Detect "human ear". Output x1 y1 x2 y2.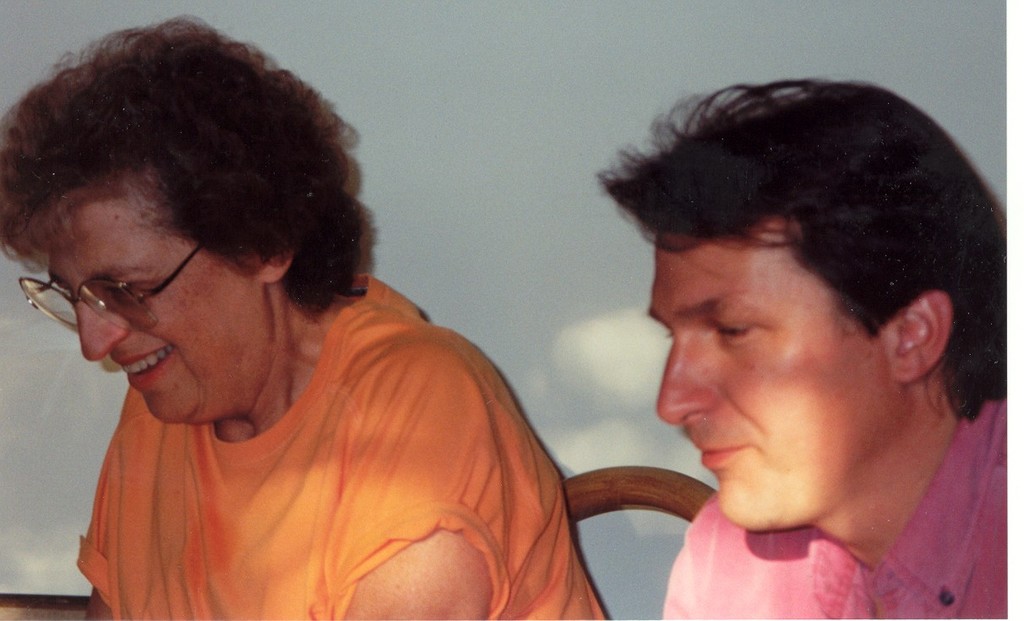
887 286 954 380.
